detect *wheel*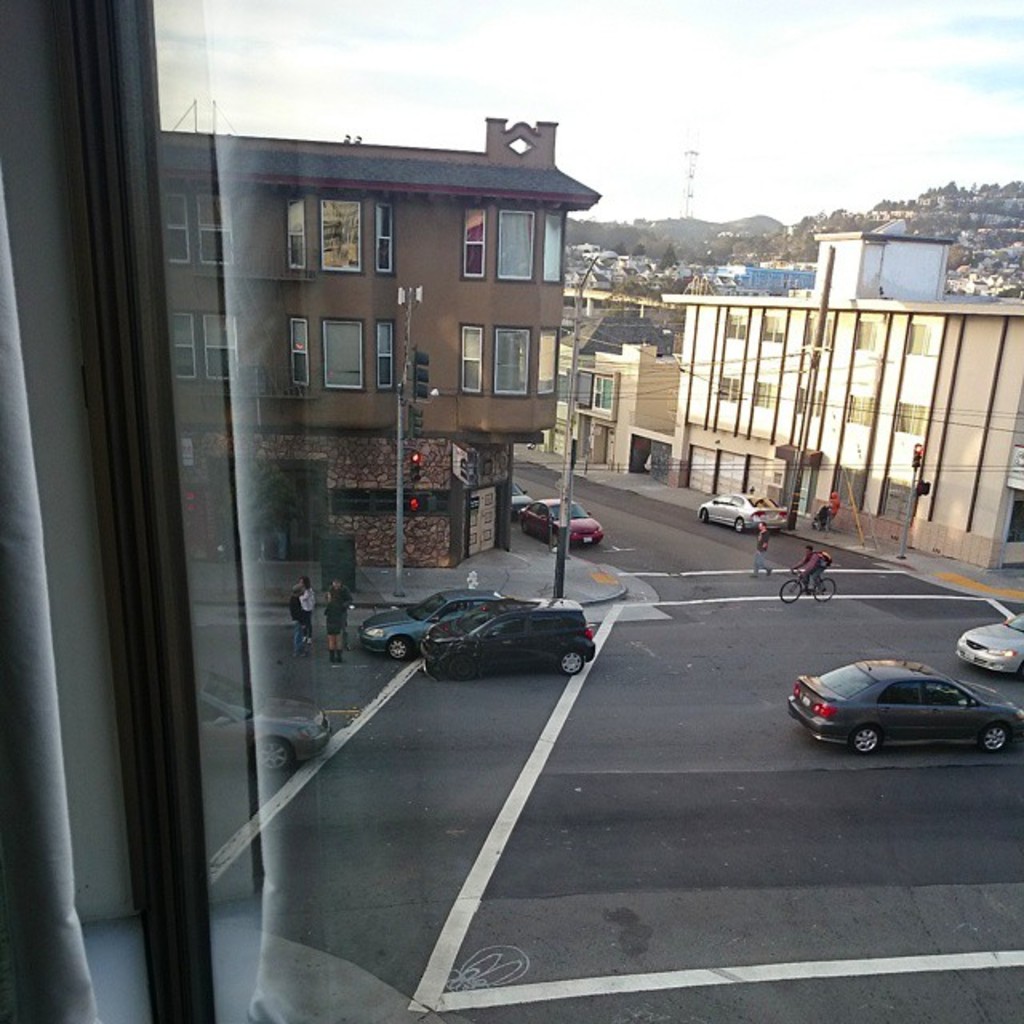
Rect(554, 533, 558, 544)
